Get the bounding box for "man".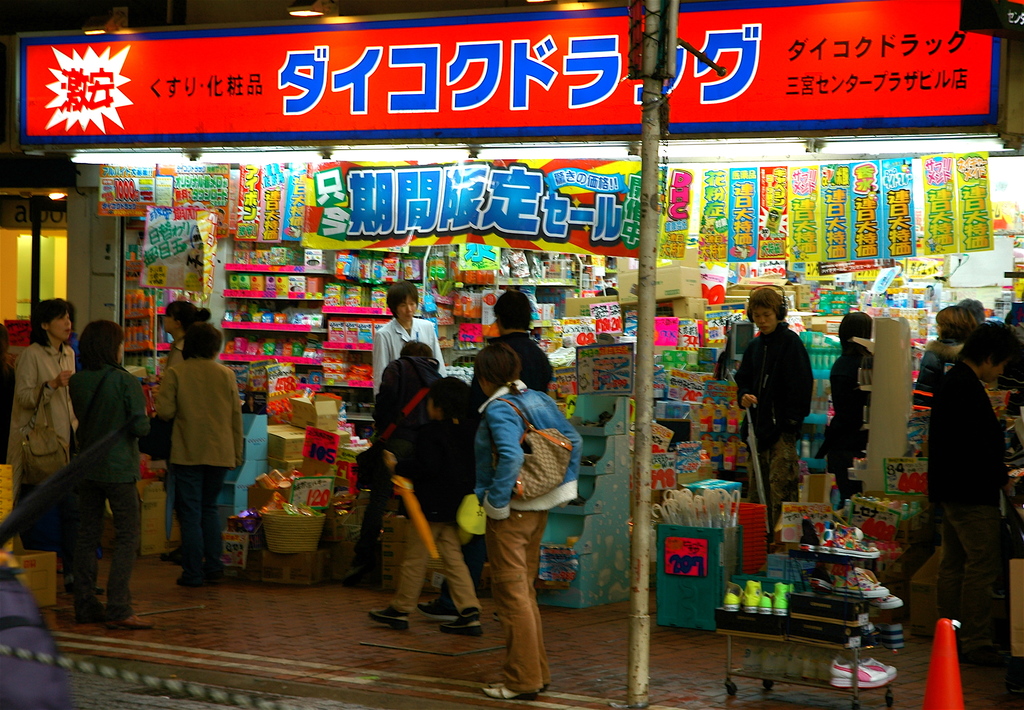
(373,278,447,385).
